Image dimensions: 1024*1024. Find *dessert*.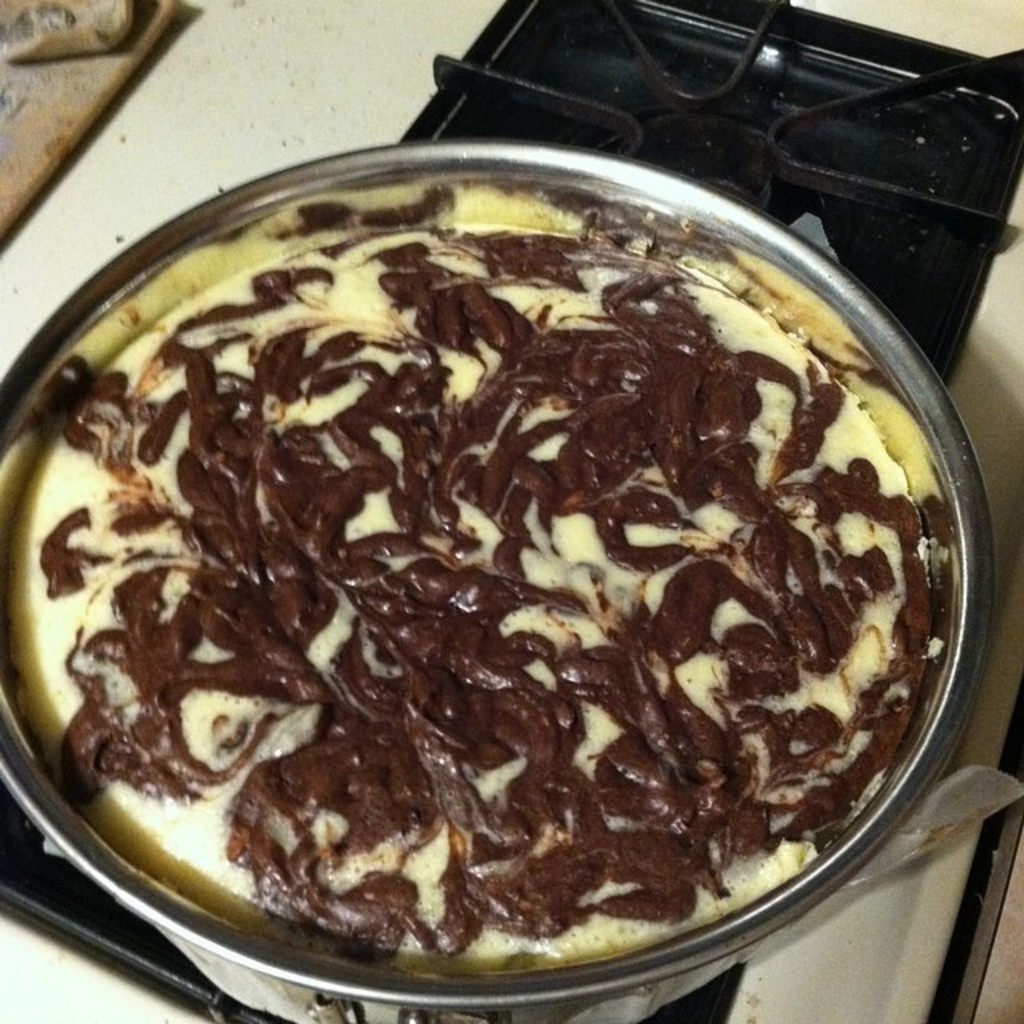
bbox=(34, 173, 995, 1023).
